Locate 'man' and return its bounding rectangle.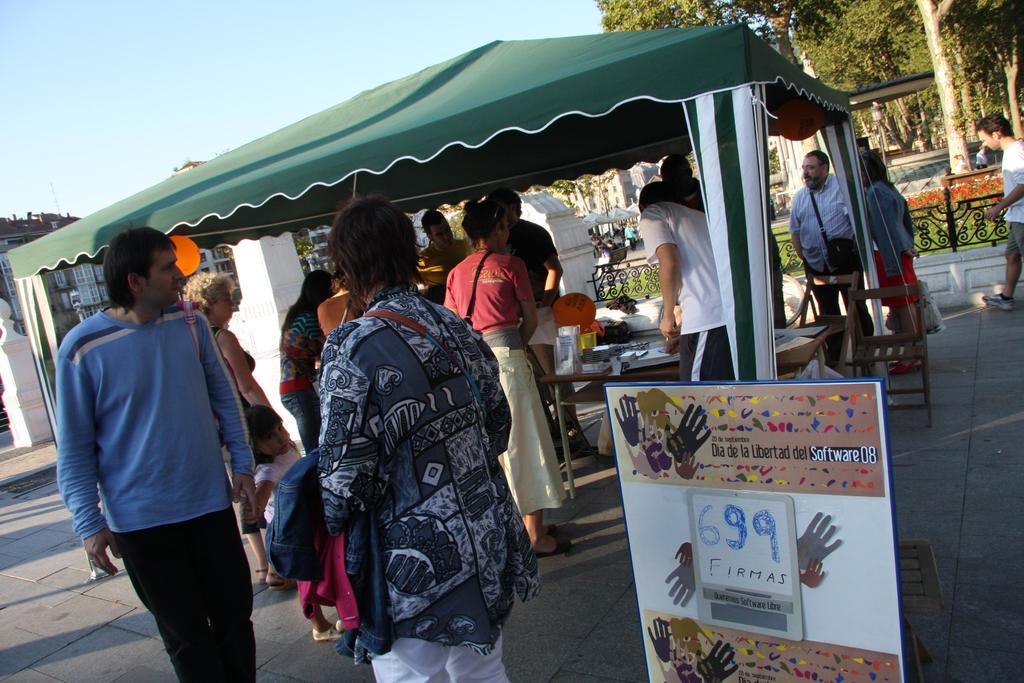
box=[504, 188, 586, 449].
